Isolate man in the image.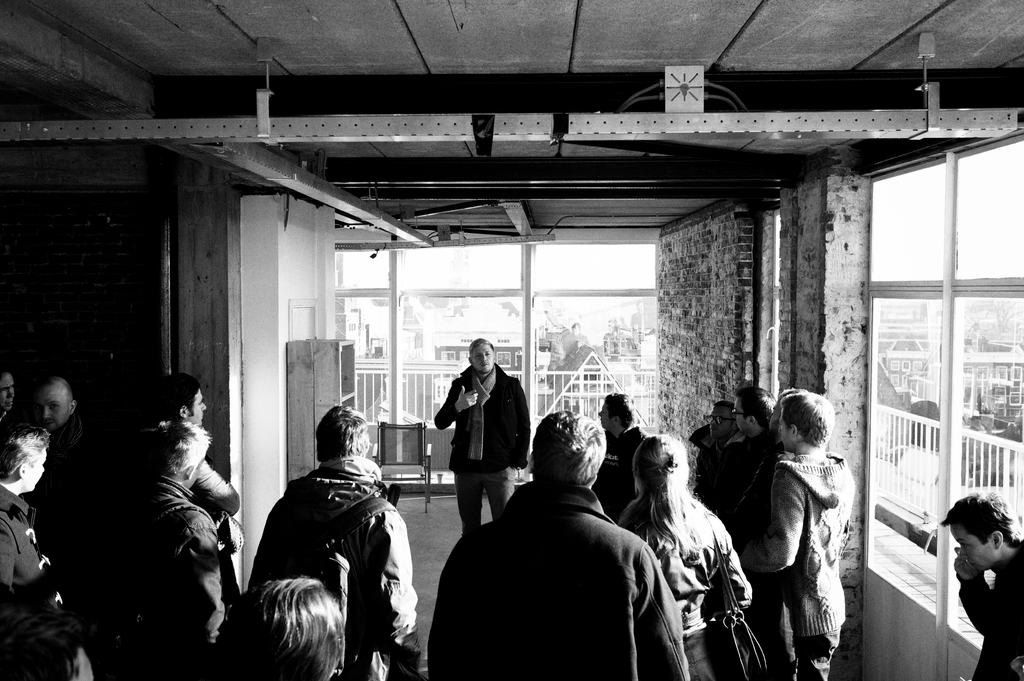
Isolated region: (694, 401, 733, 515).
